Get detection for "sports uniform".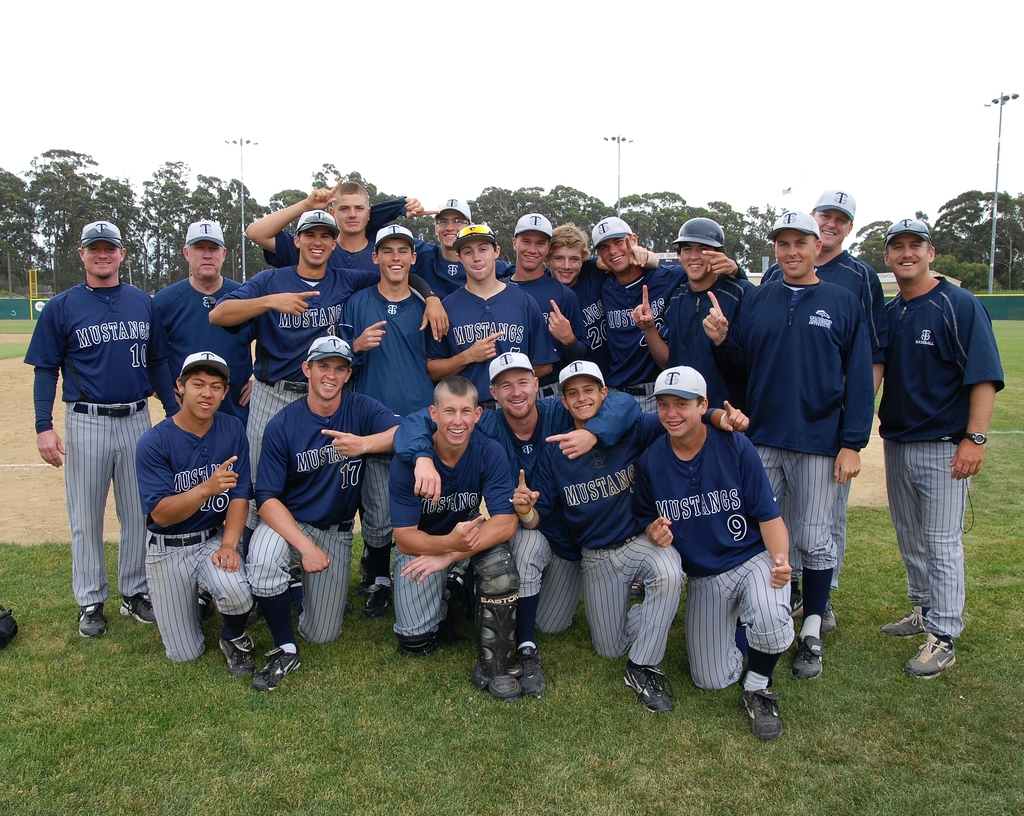
Detection: 876 214 1006 690.
